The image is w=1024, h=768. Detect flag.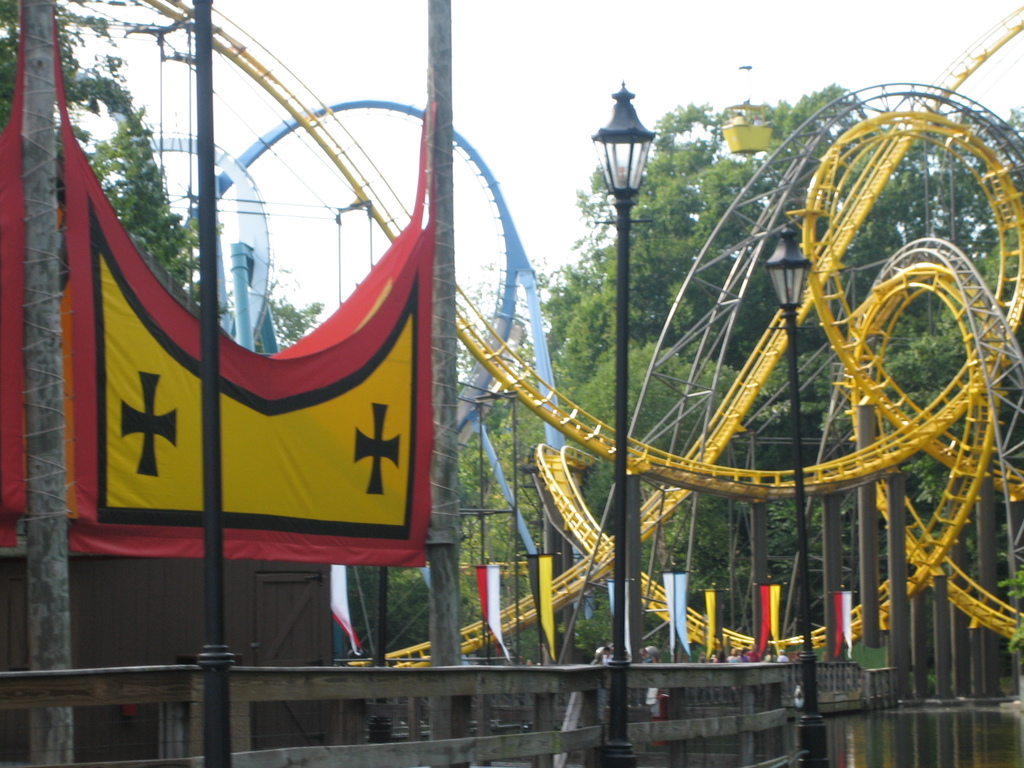
Detection: 521,552,557,662.
